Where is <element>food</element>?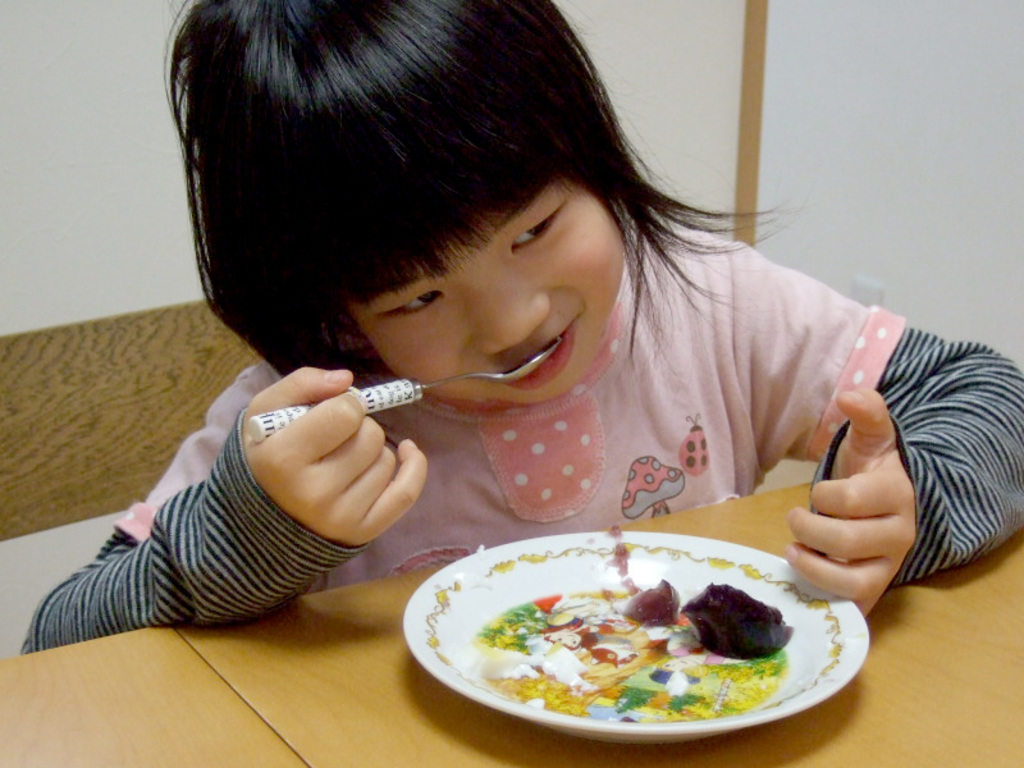
crop(462, 538, 813, 733).
